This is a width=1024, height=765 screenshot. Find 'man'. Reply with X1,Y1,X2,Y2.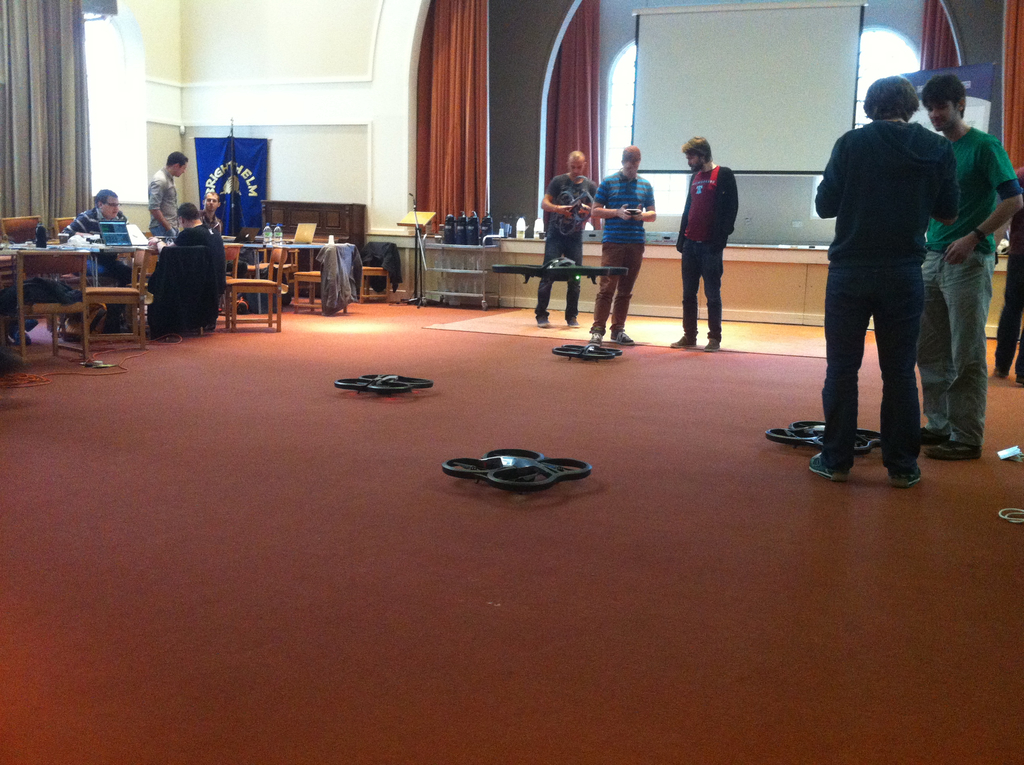
165,195,226,334.
